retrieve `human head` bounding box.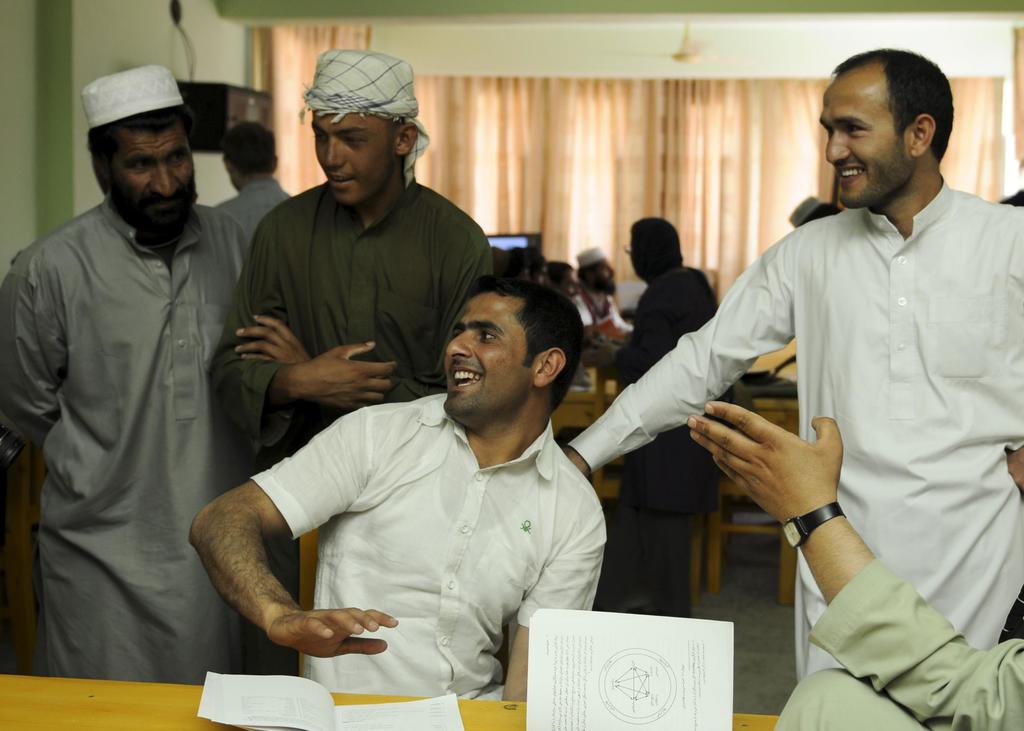
Bounding box: {"left": 298, "top": 47, "right": 428, "bottom": 204}.
